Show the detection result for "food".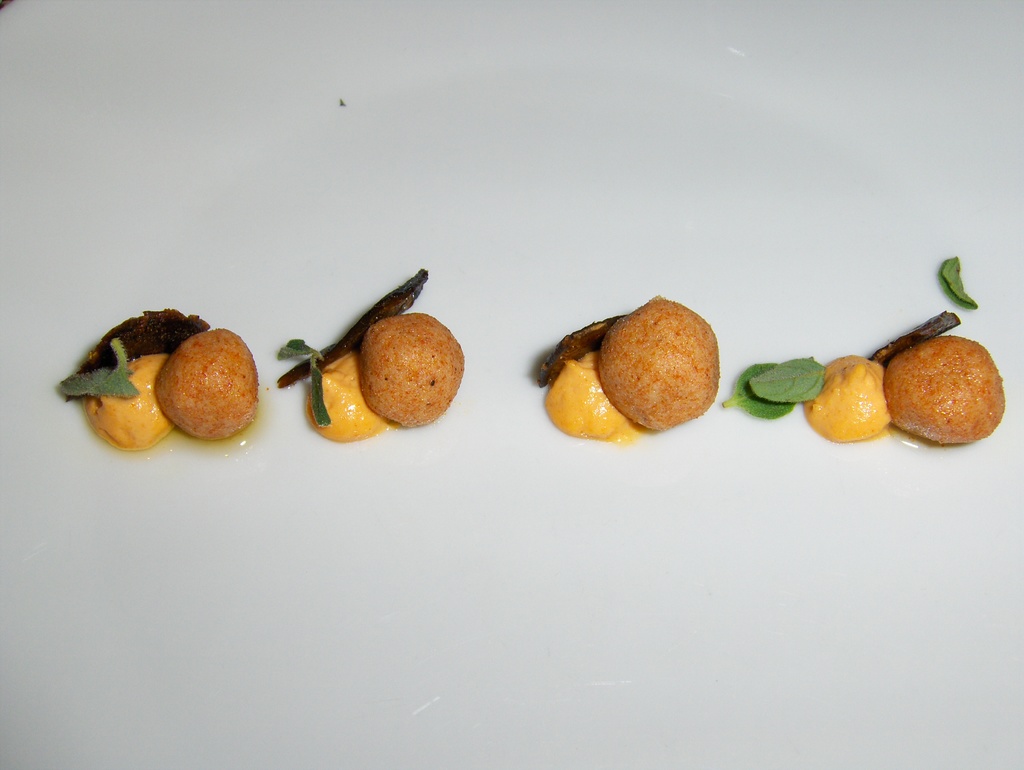
(58,310,212,406).
